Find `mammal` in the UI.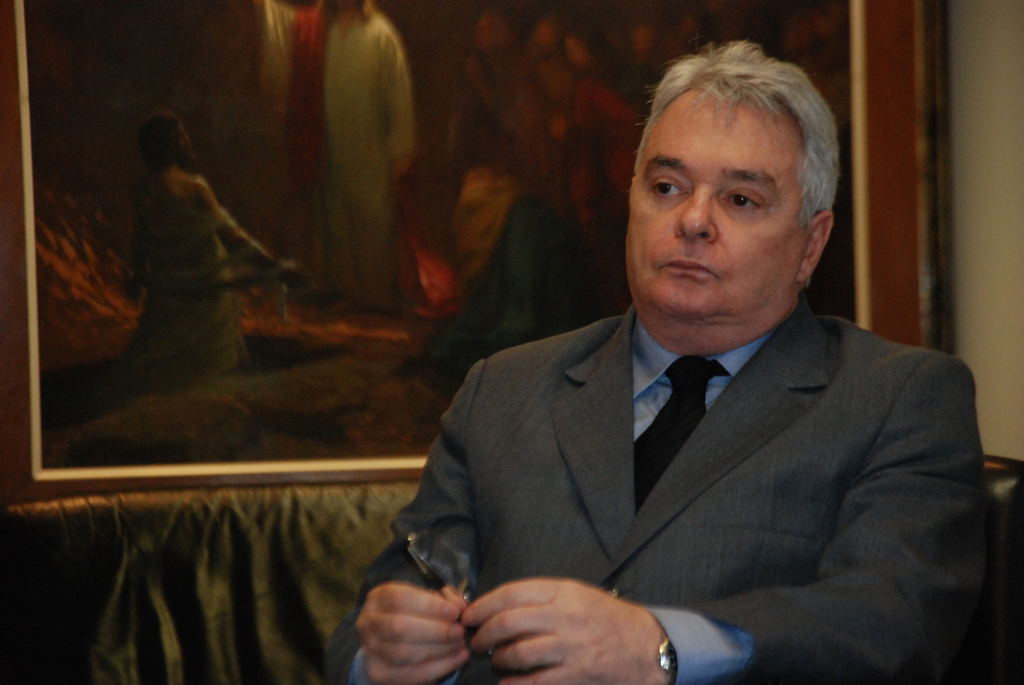
UI element at crop(338, 63, 998, 678).
